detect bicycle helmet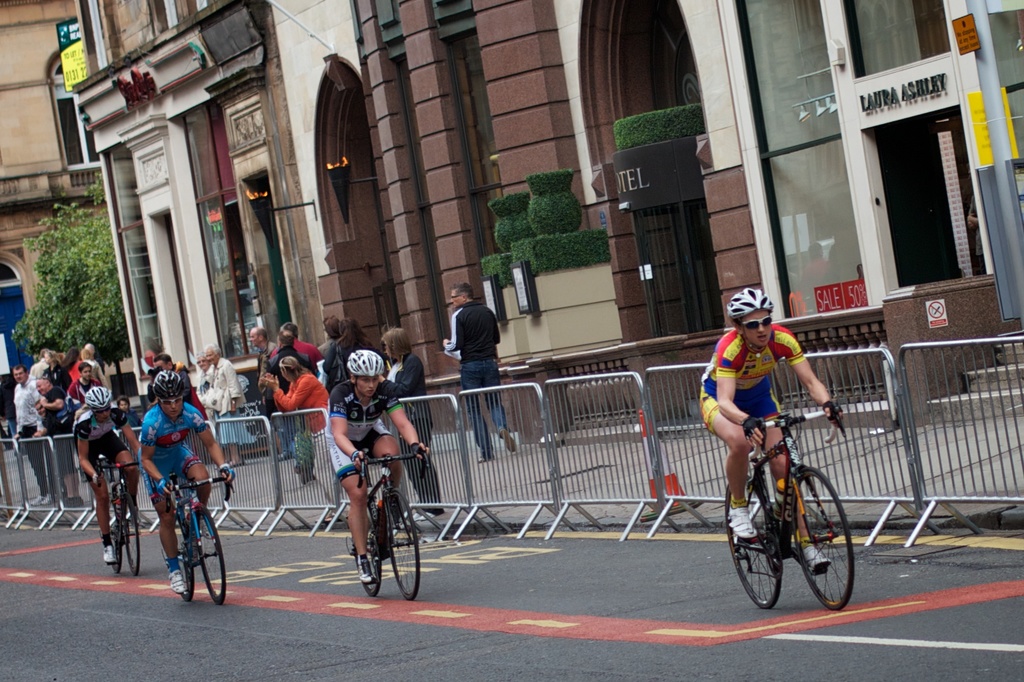
x1=342 y1=349 x2=382 y2=374
